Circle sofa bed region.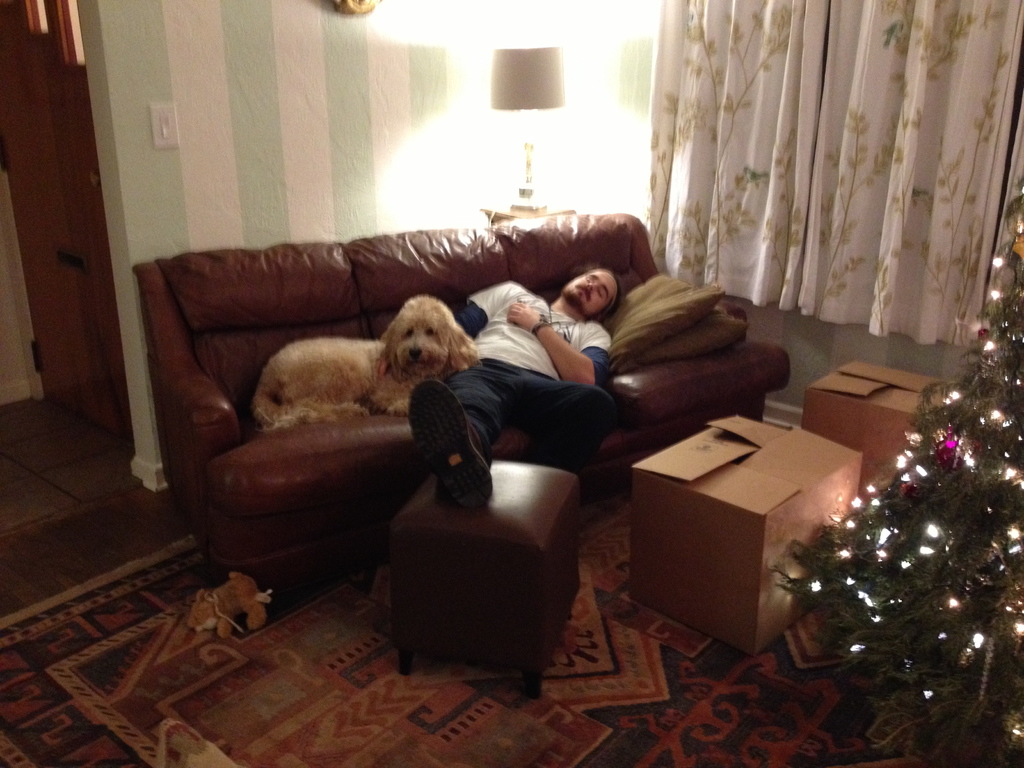
Region: box=[133, 209, 795, 574].
